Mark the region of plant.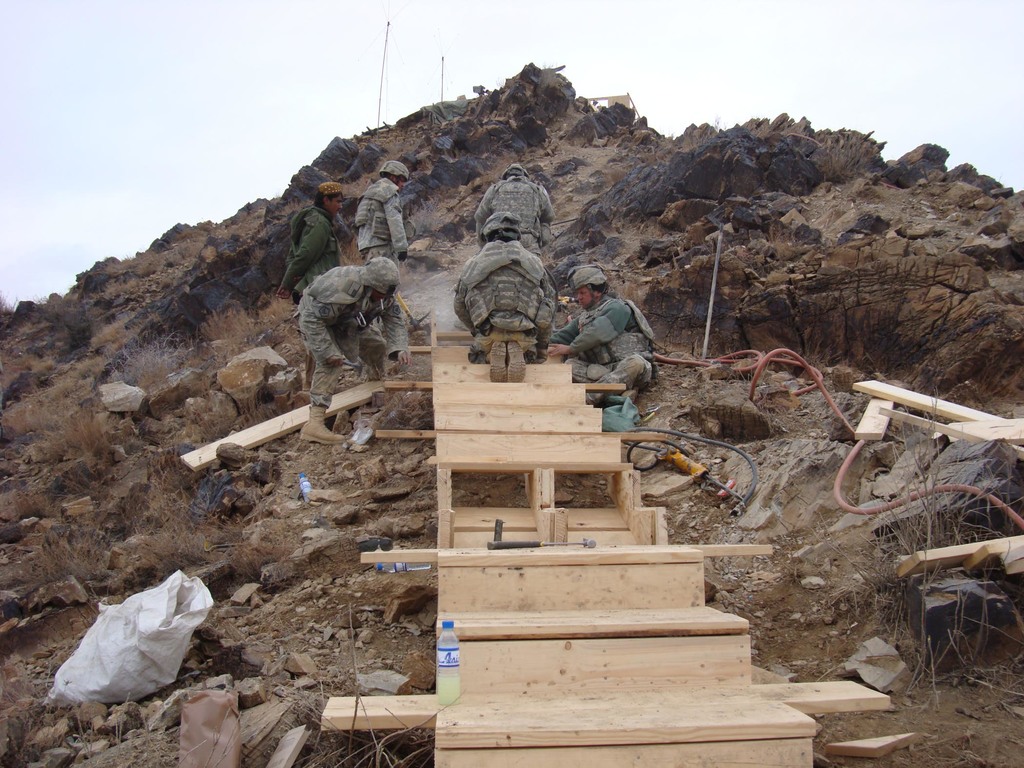
Region: rect(277, 609, 460, 767).
